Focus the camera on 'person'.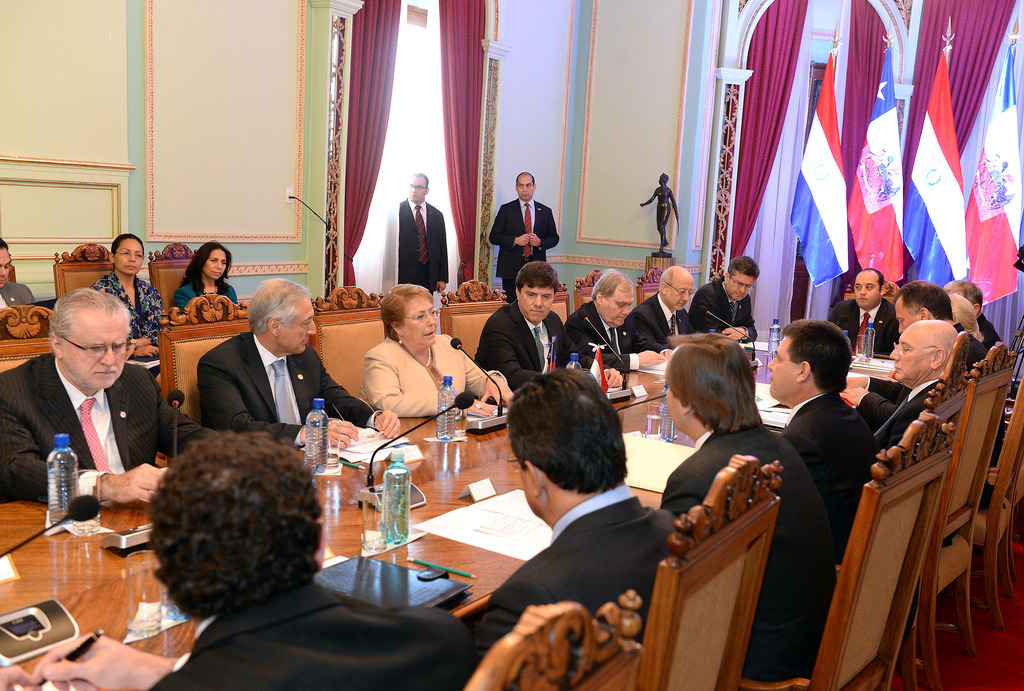
Focus region: 387/163/444/293.
